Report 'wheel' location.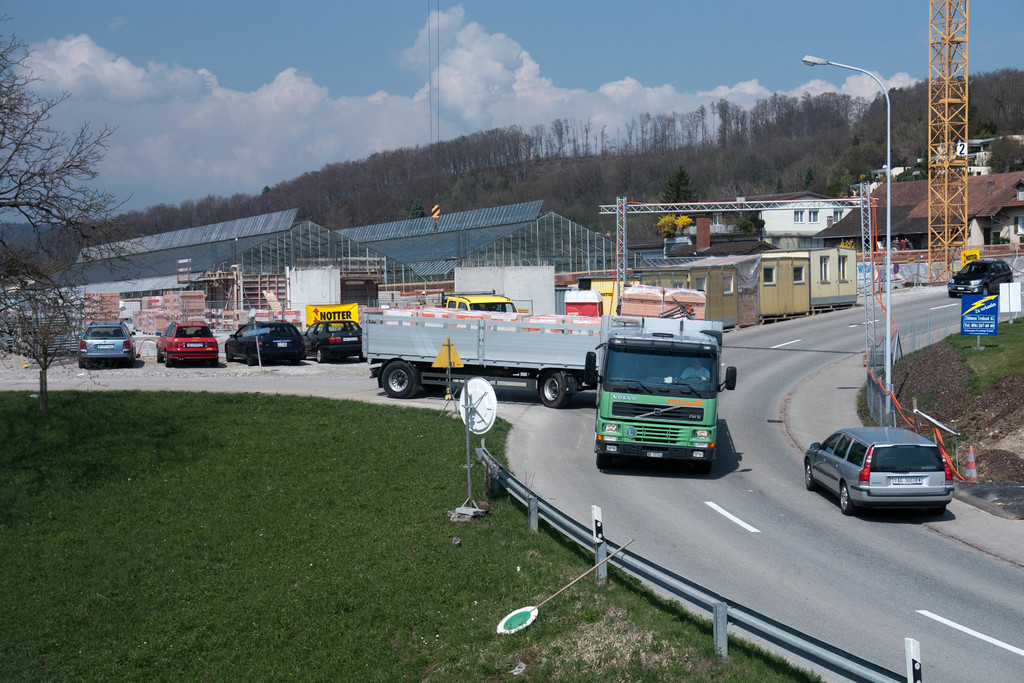
Report: 700, 457, 714, 473.
